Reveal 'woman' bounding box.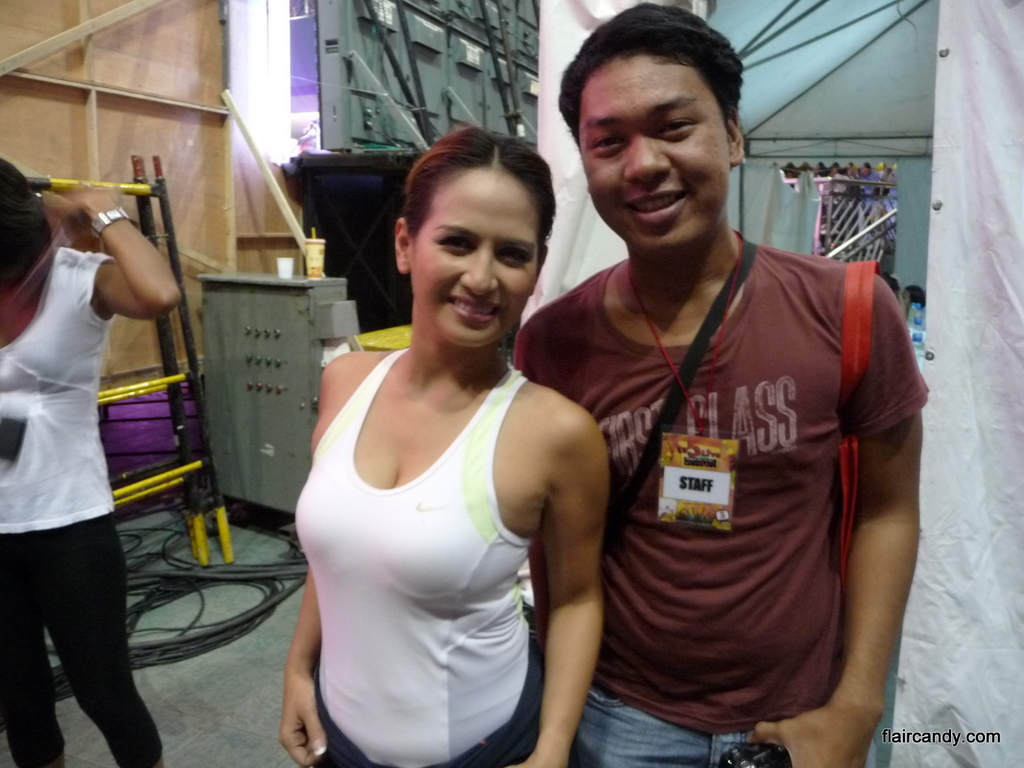
Revealed: [x1=0, y1=149, x2=179, y2=767].
